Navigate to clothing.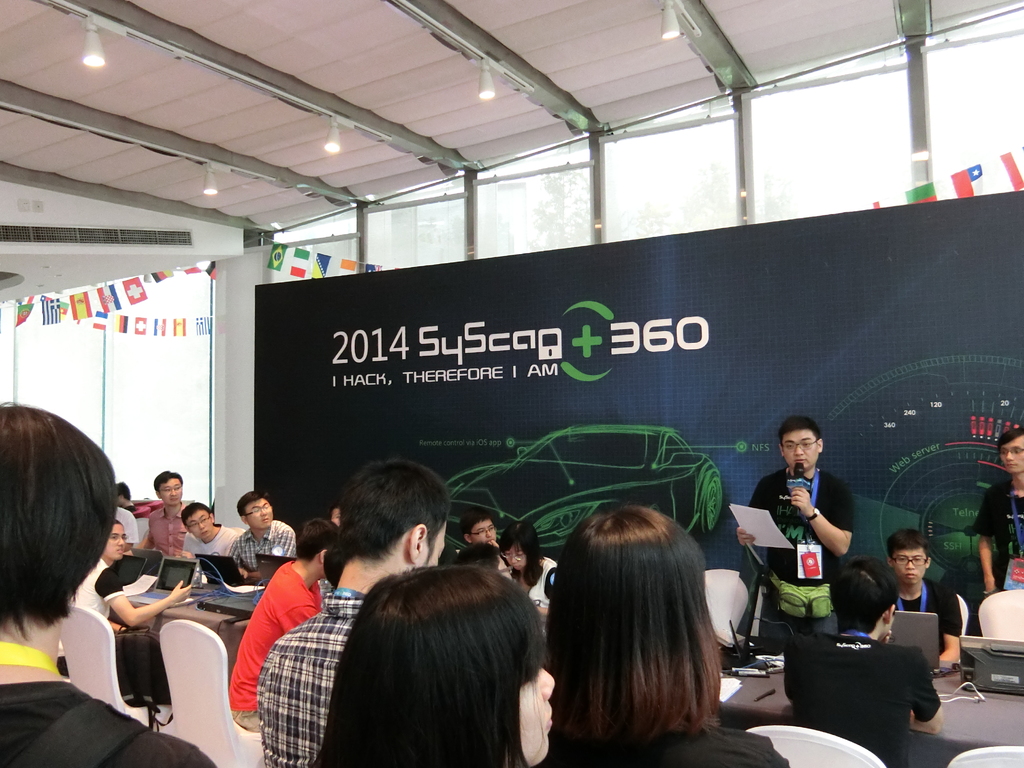
Navigation target: Rect(182, 522, 248, 584).
